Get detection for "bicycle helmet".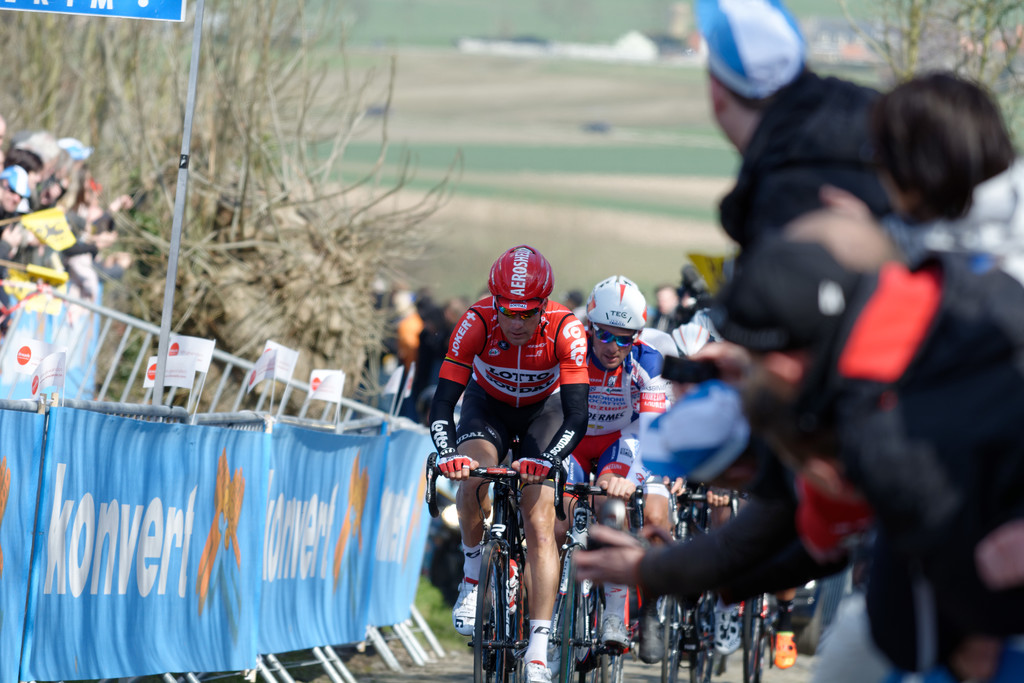
Detection: select_region(675, 324, 714, 353).
